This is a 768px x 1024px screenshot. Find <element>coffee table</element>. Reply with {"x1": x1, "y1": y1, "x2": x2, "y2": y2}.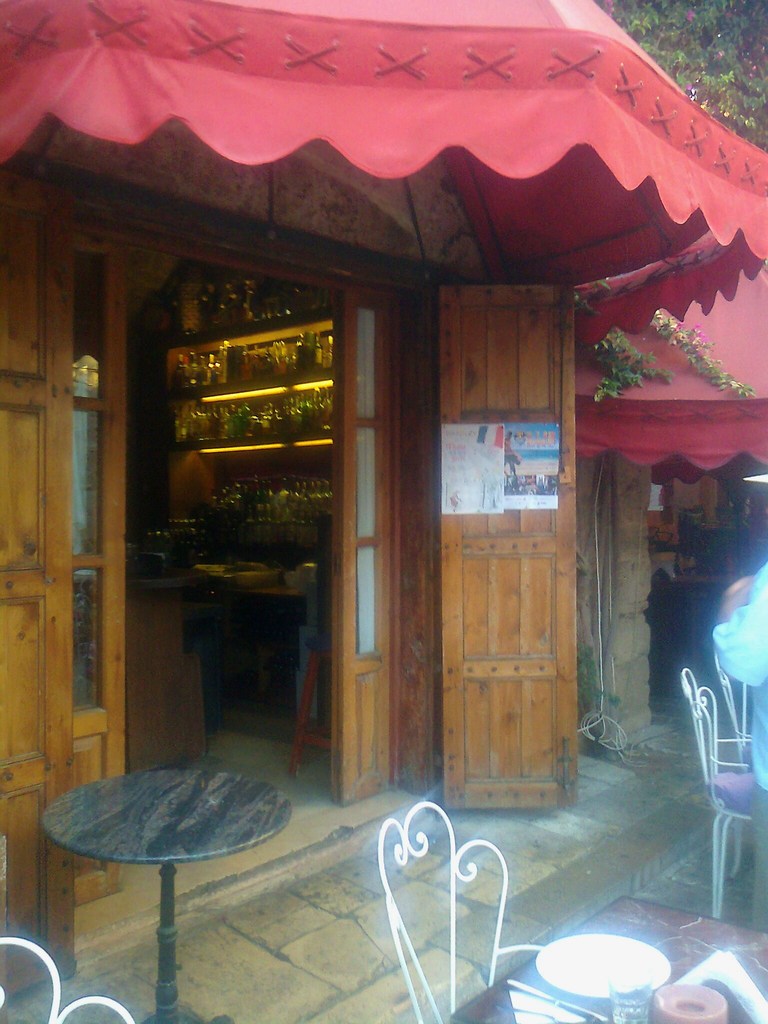
{"x1": 450, "y1": 459, "x2": 767, "y2": 1017}.
